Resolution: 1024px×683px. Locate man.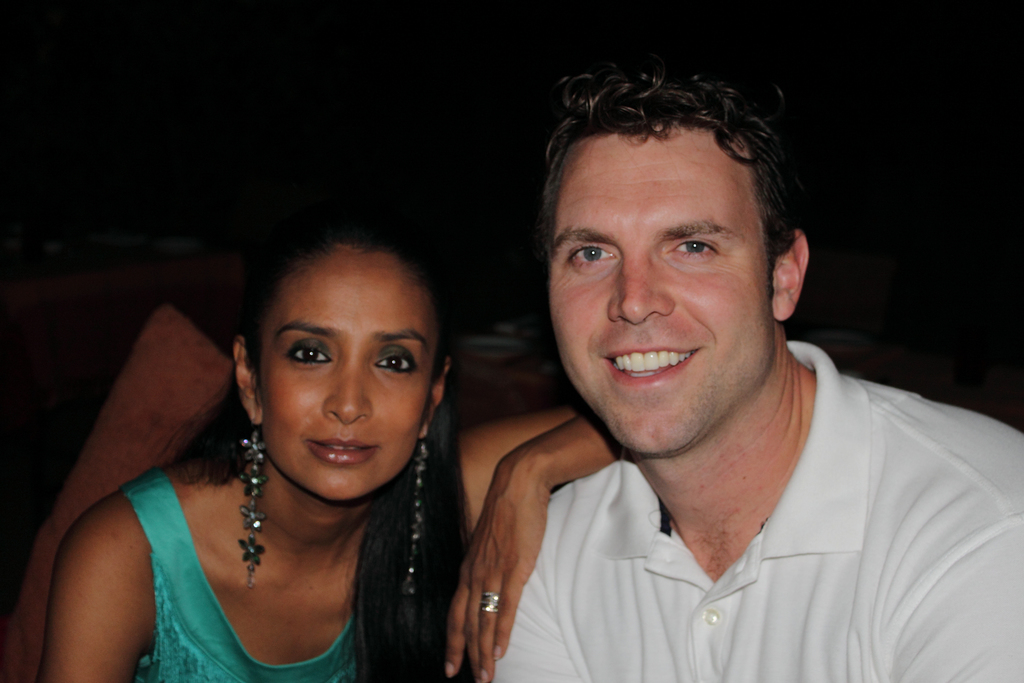
{"left": 405, "top": 29, "right": 1023, "bottom": 682}.
